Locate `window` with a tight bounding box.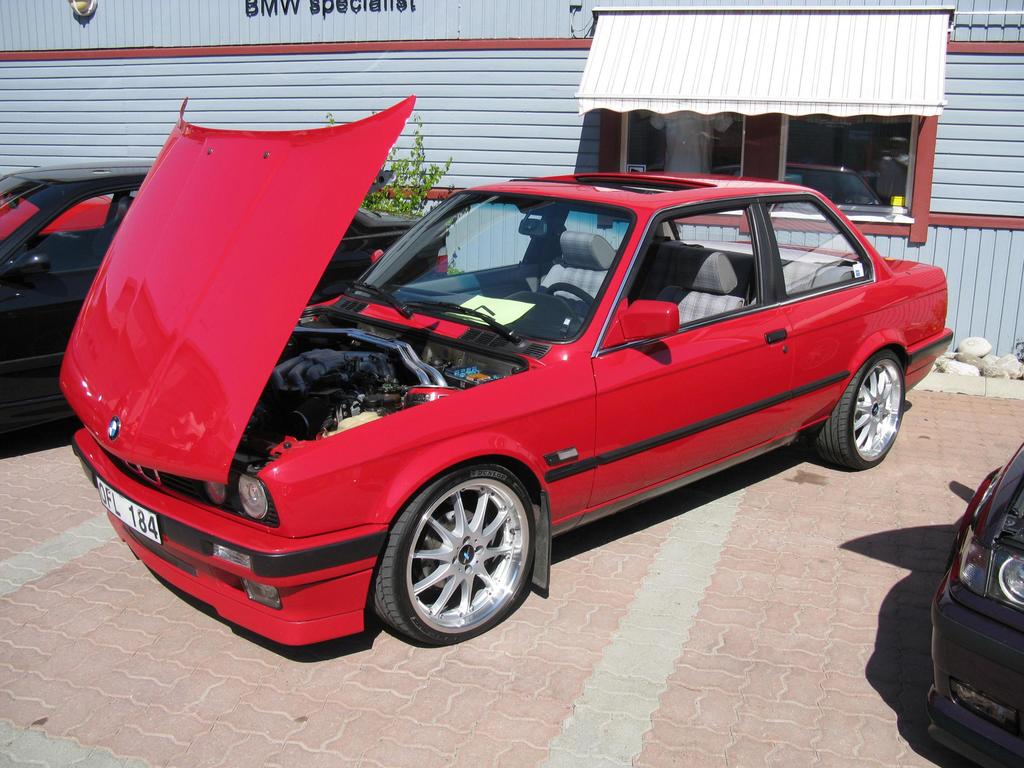
(left=763, top=199, right=884, bottom=300).
